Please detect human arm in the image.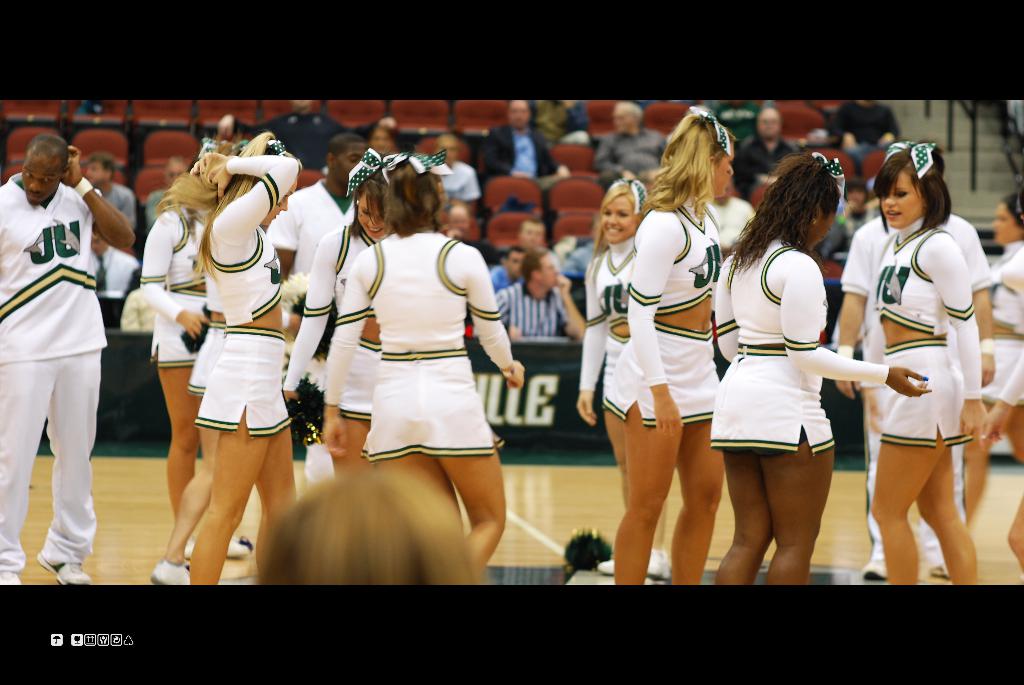
575 256 609 426.
